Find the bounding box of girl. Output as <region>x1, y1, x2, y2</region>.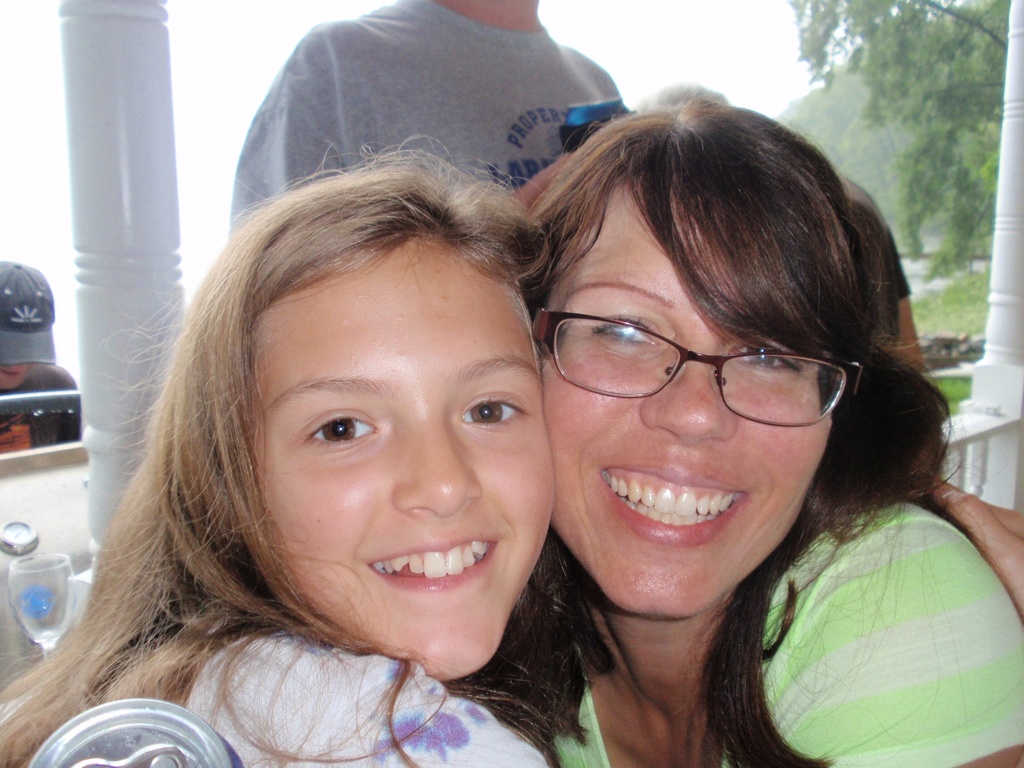
<region>516, 110, 1023, 767</region>.
